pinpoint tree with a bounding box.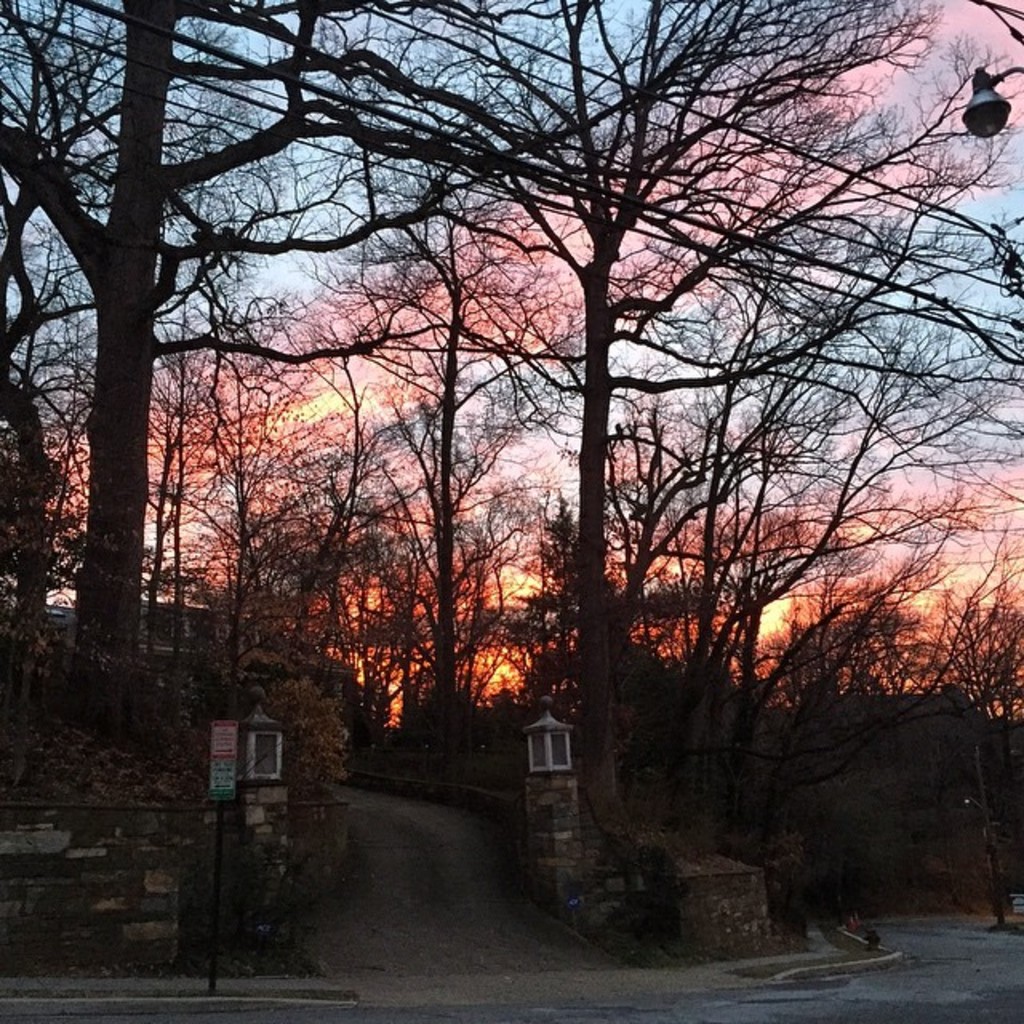
954:526:1022:758.
